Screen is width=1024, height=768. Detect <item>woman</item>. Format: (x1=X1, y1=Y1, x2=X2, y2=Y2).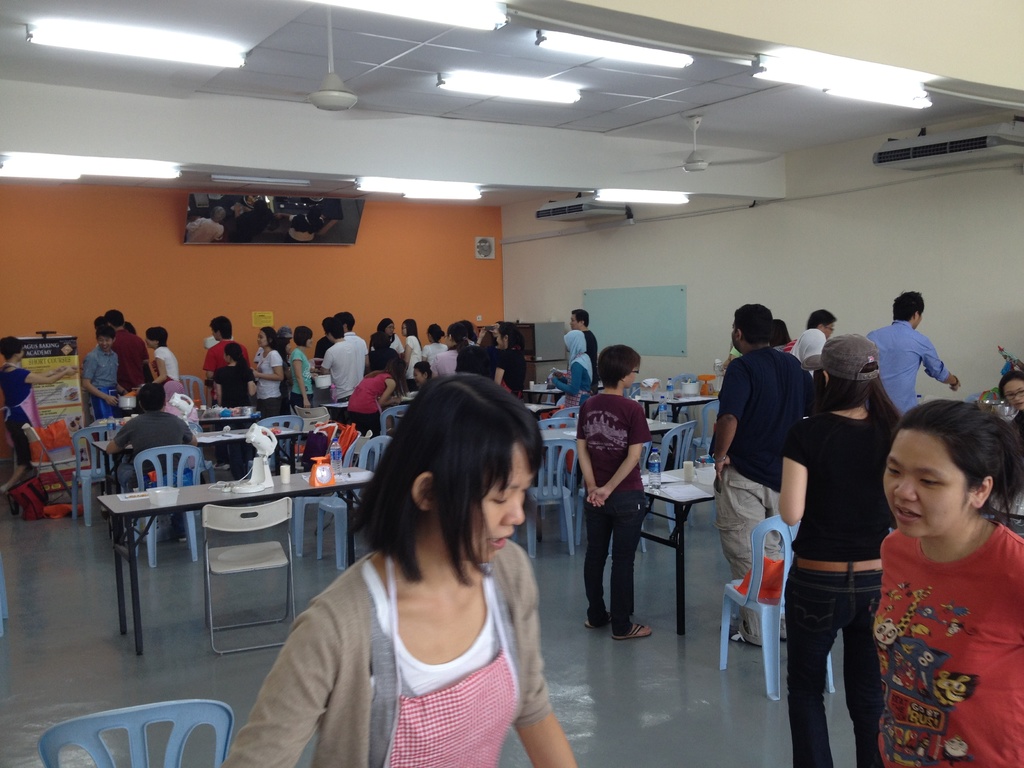
(x1=495, y1=324, x2=525, y2=392).
